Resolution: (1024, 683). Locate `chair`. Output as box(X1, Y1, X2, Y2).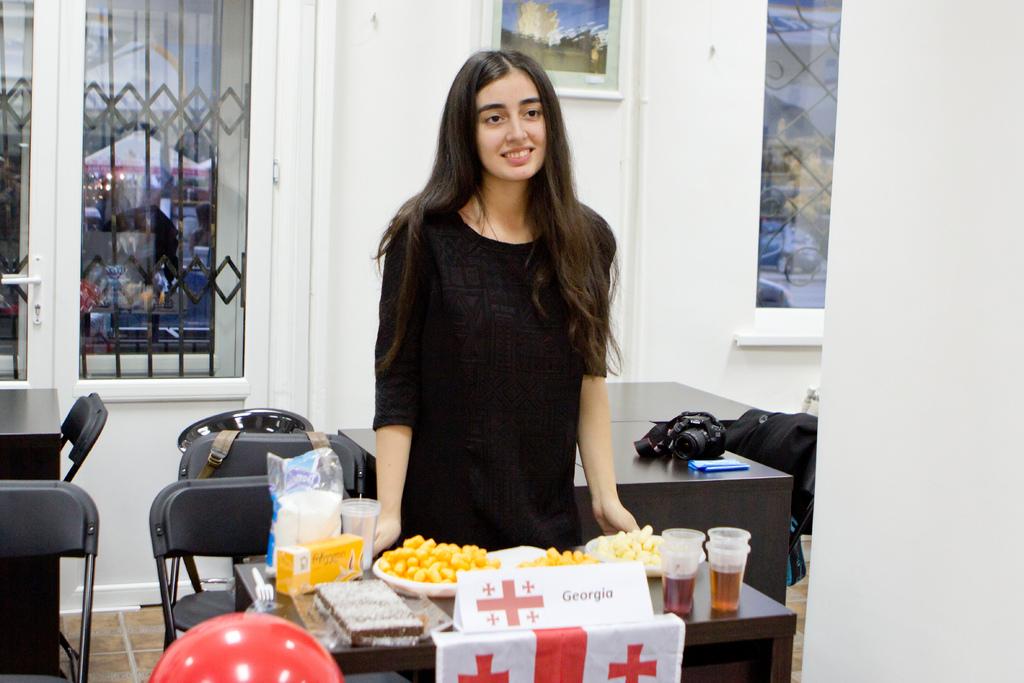
box(140, 448, 282, 650).
